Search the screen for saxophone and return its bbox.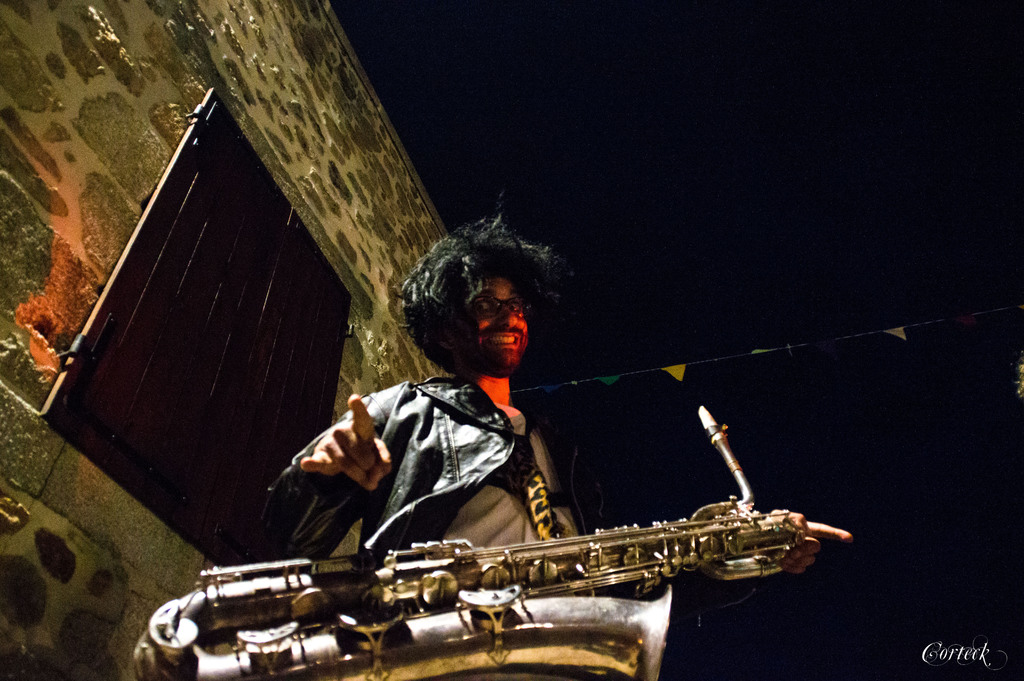
Found: rect(134, 404, 804, 680).
